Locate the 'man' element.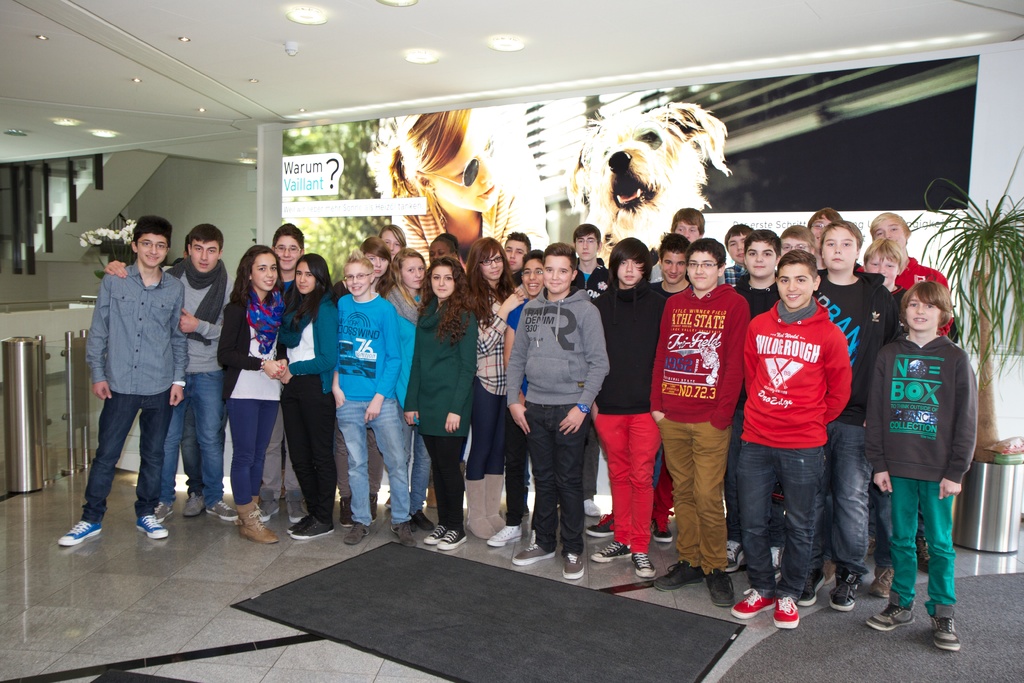
Element bbox: Rect(104, 224, 235, 523).
